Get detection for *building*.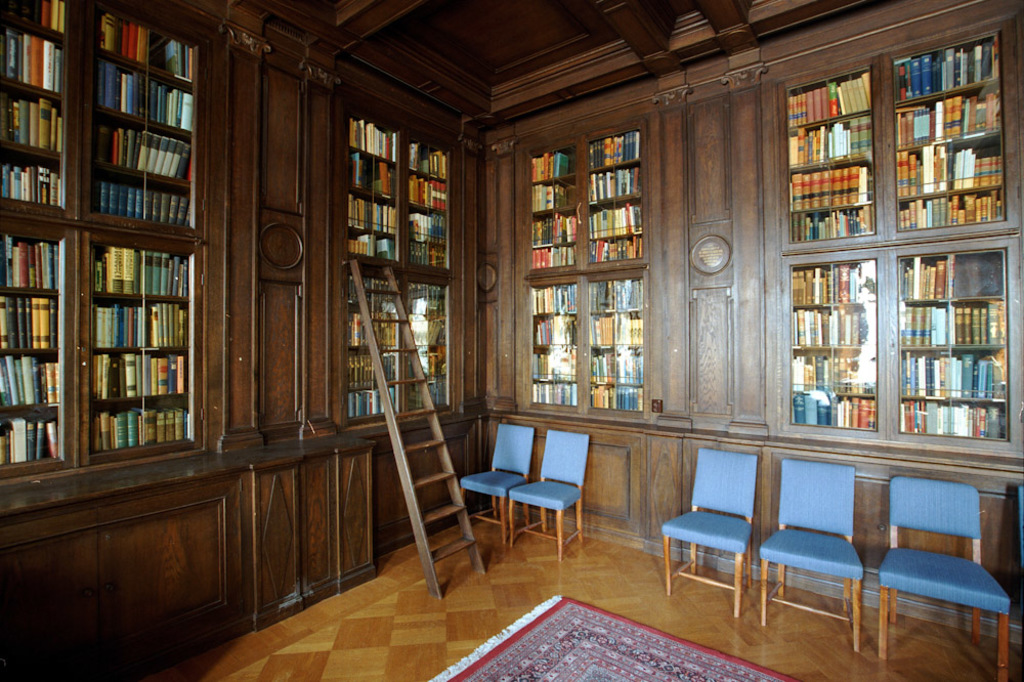
Detection: <region>0, 0, 1023, 681</region>.
